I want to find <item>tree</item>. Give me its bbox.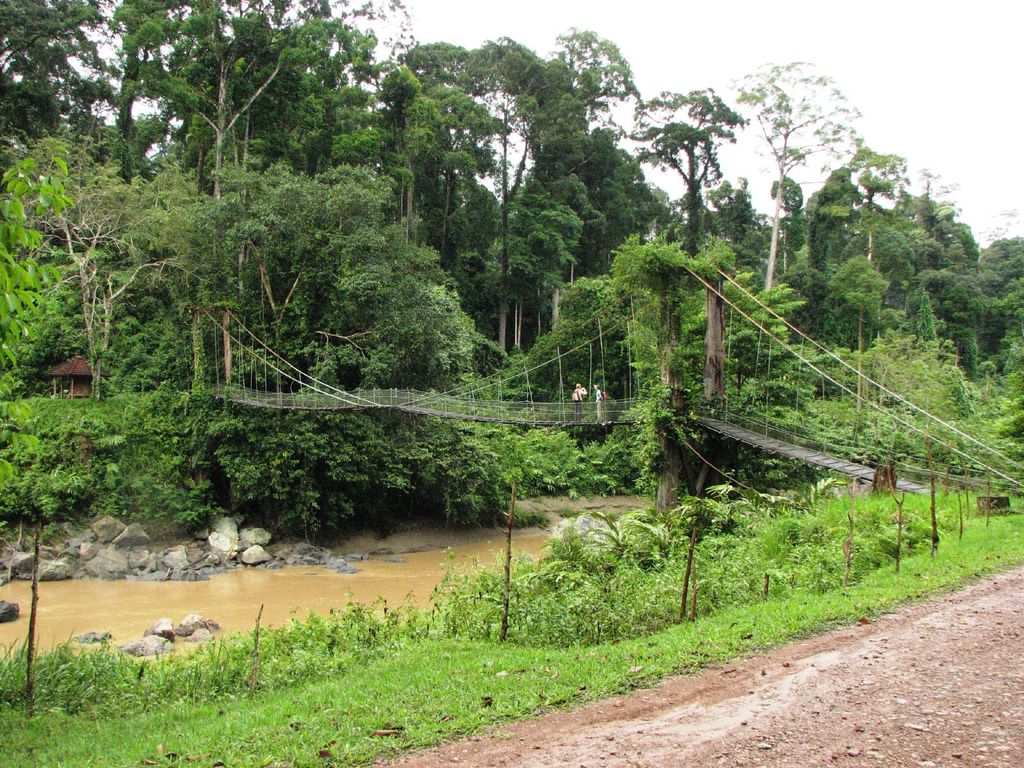
x1=154, y1=159, x2=483, y2=412.
